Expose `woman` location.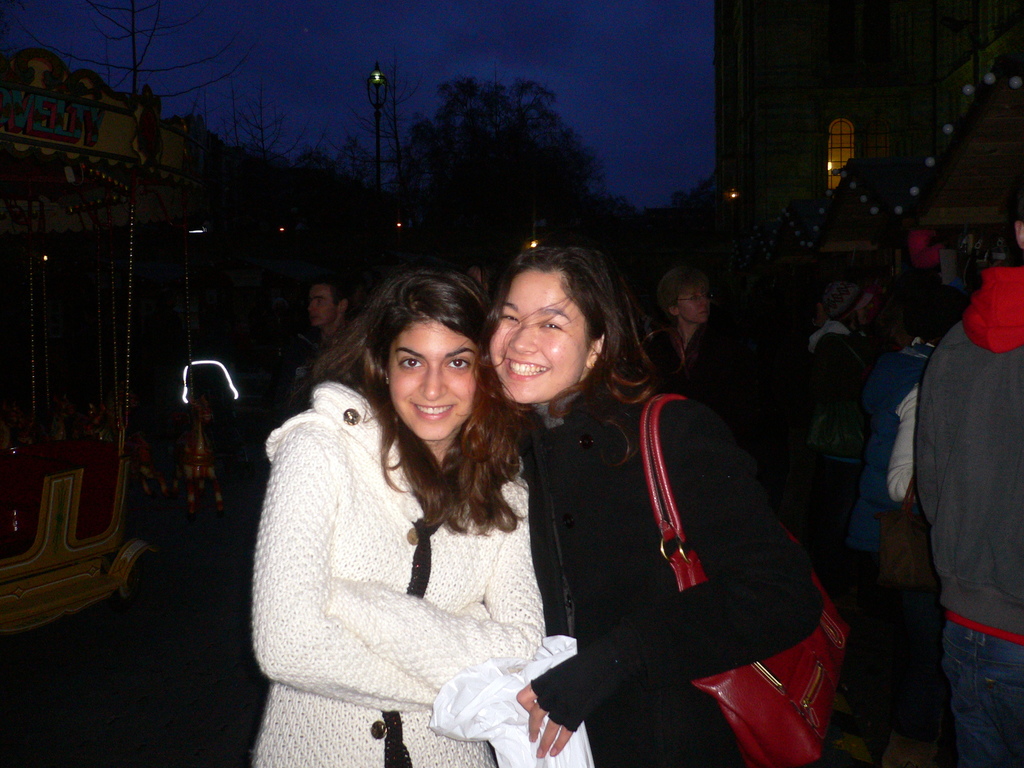
Exposed at box=[480, 236, 831, 767].
